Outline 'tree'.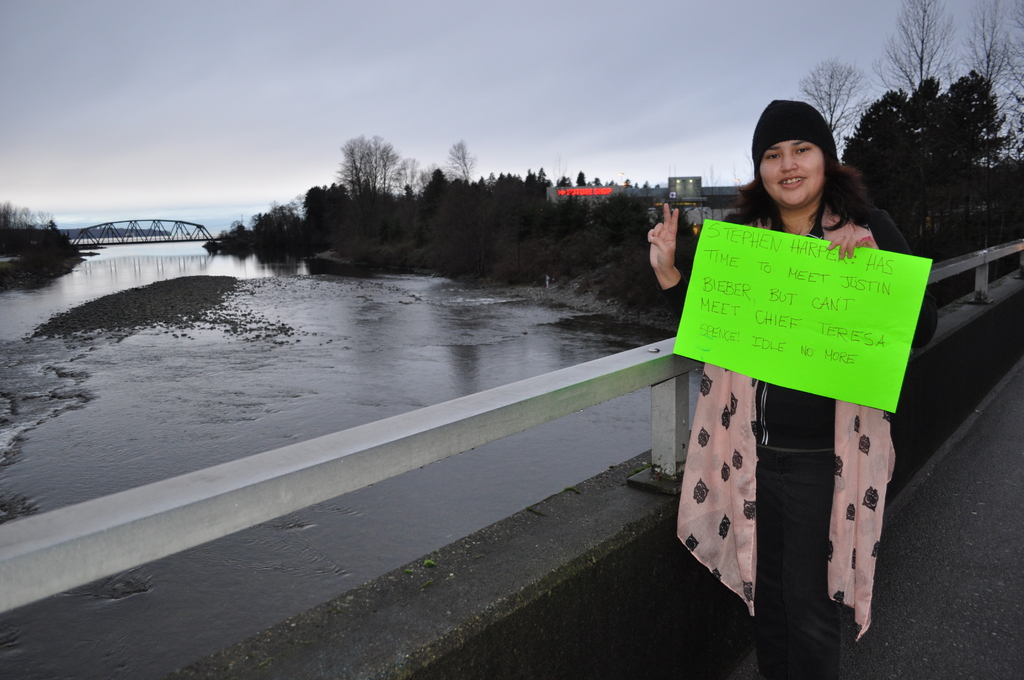
Outline: region(499, 167, 531, 220).
